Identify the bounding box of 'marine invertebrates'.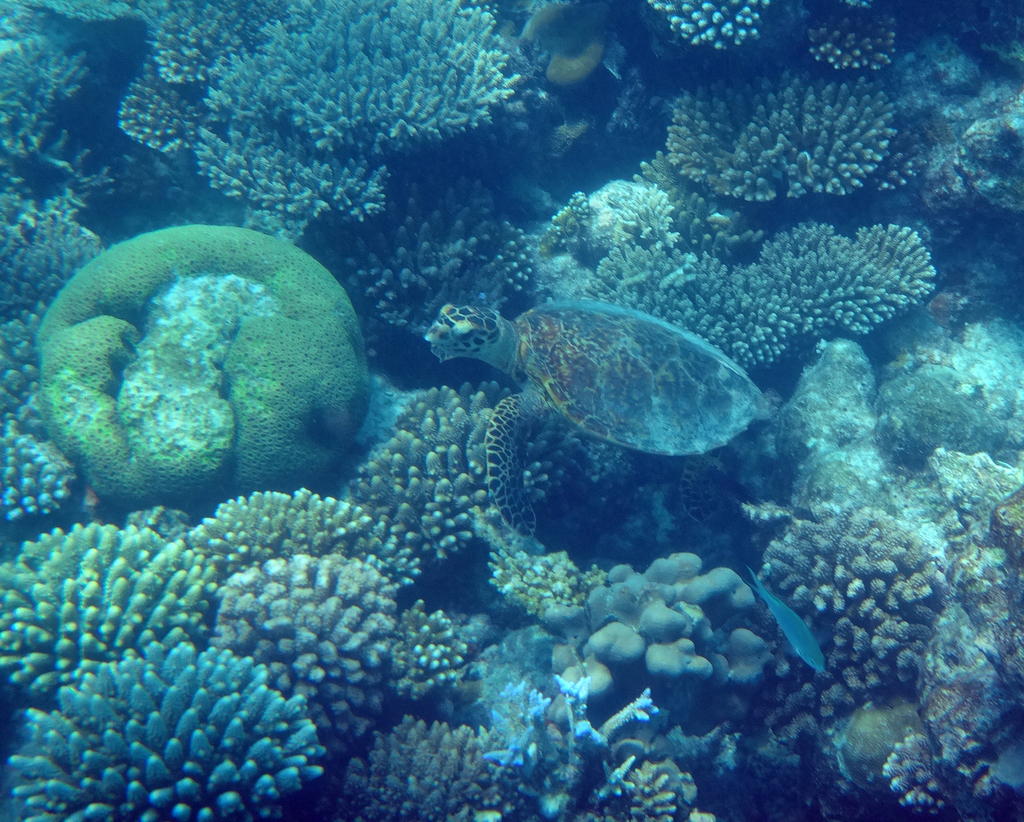
l=117, t=0, r=260, b=182.
